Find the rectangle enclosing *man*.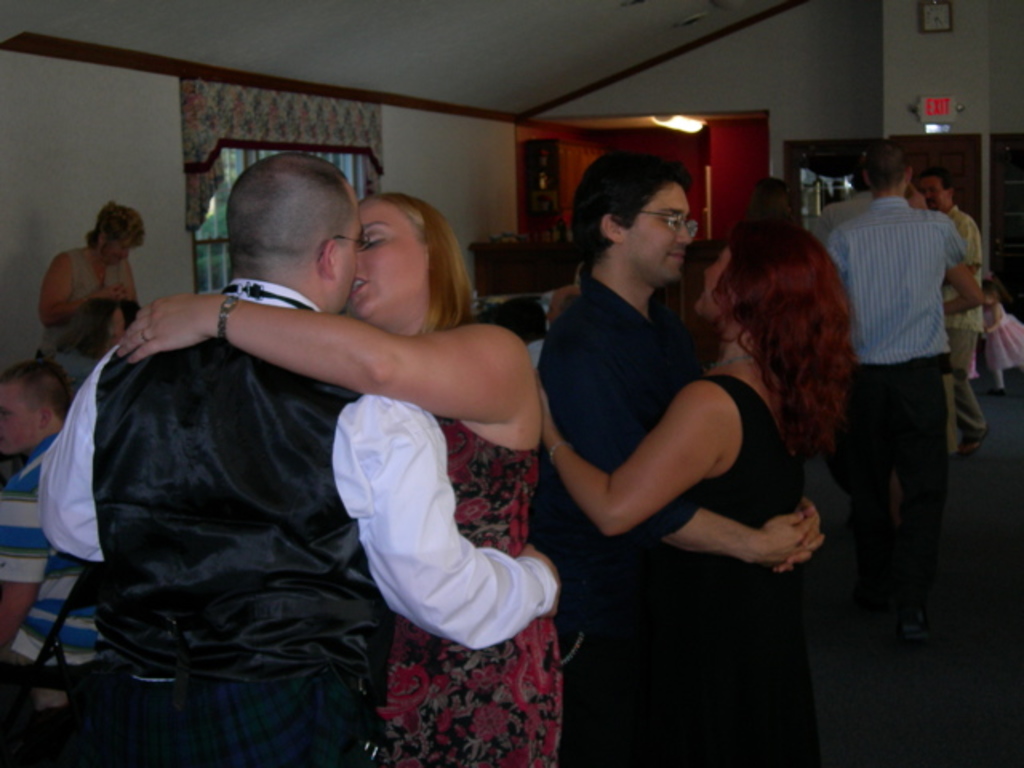
box=[805, 152, 1005, 562].
